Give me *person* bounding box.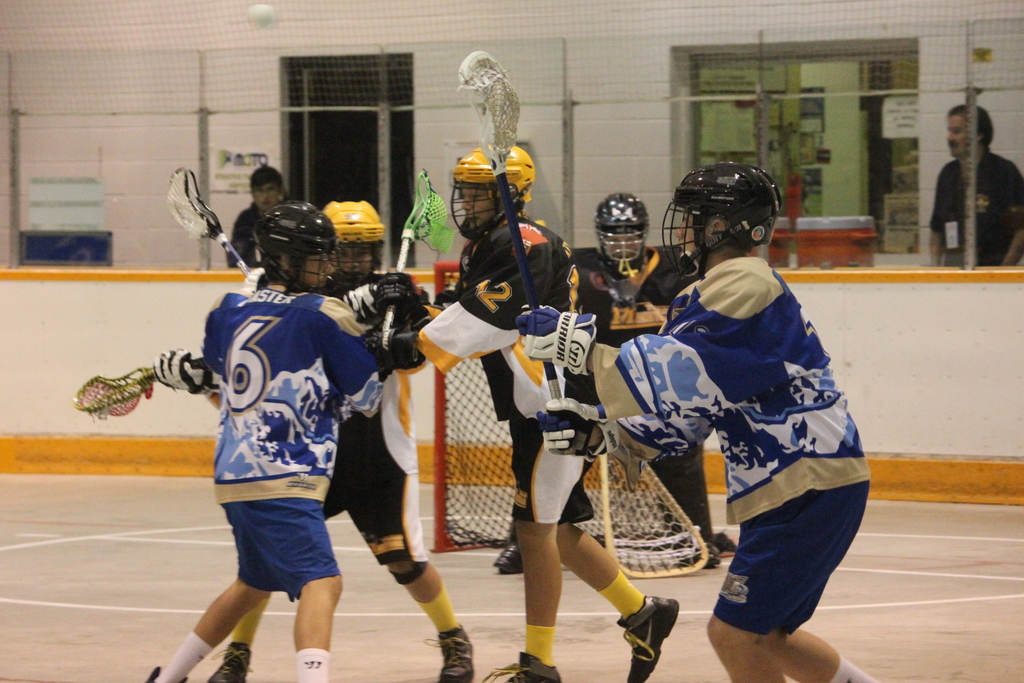
228:164:285:261.
